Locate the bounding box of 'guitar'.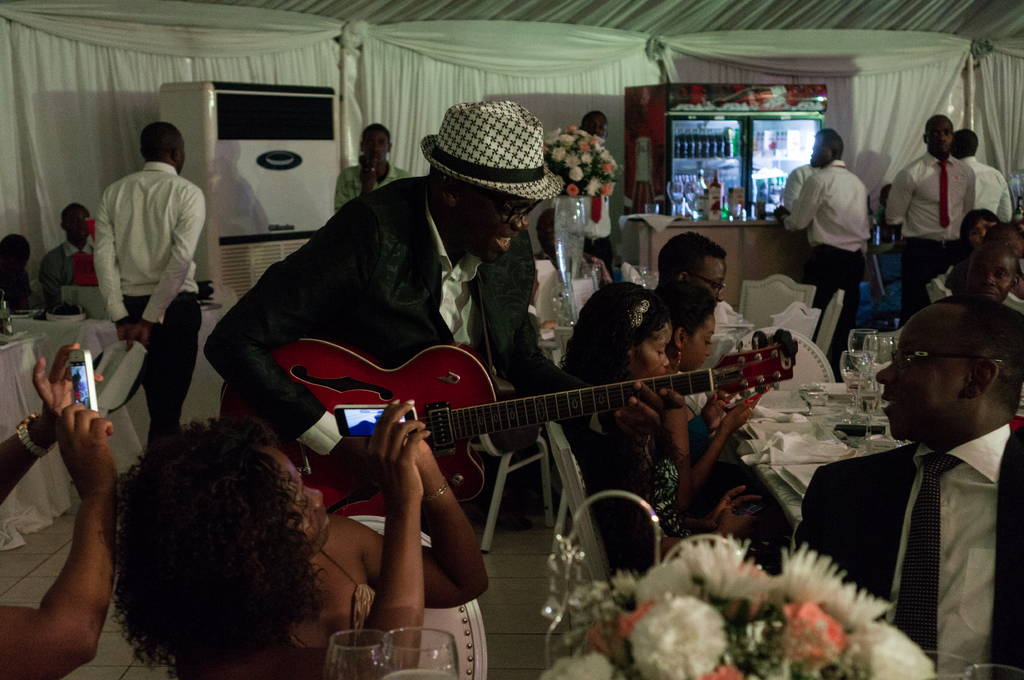
Bounding box: rect(219, 331, 799, 524).
